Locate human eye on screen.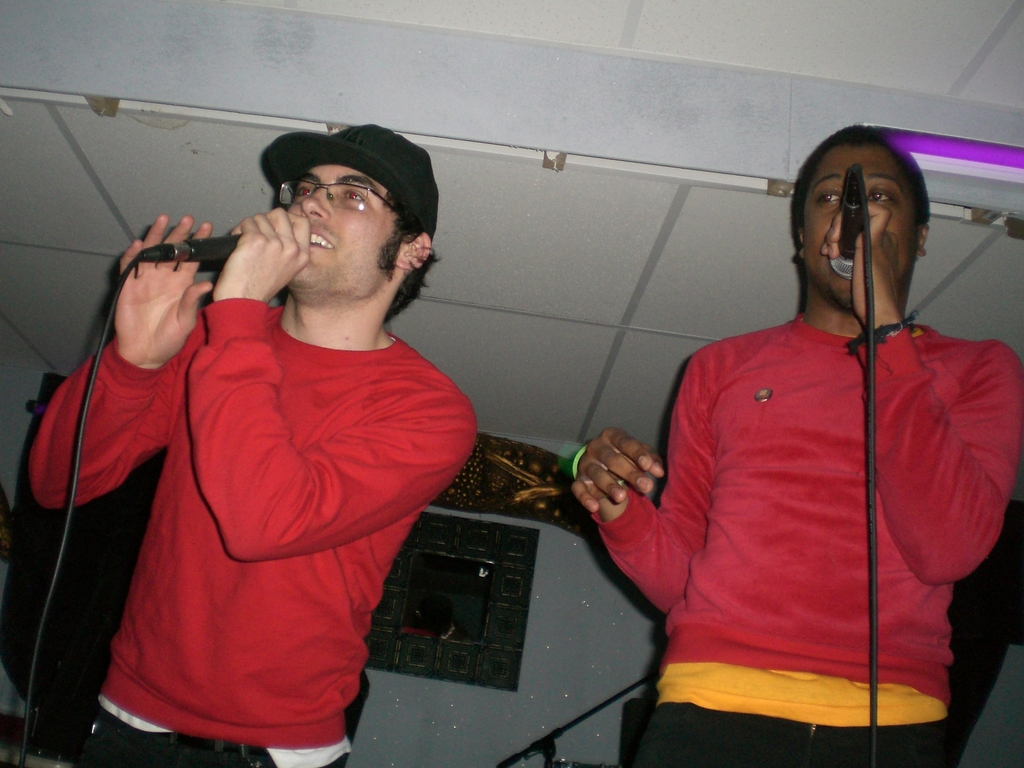
On screen at region(813, 182, 844, 207).
